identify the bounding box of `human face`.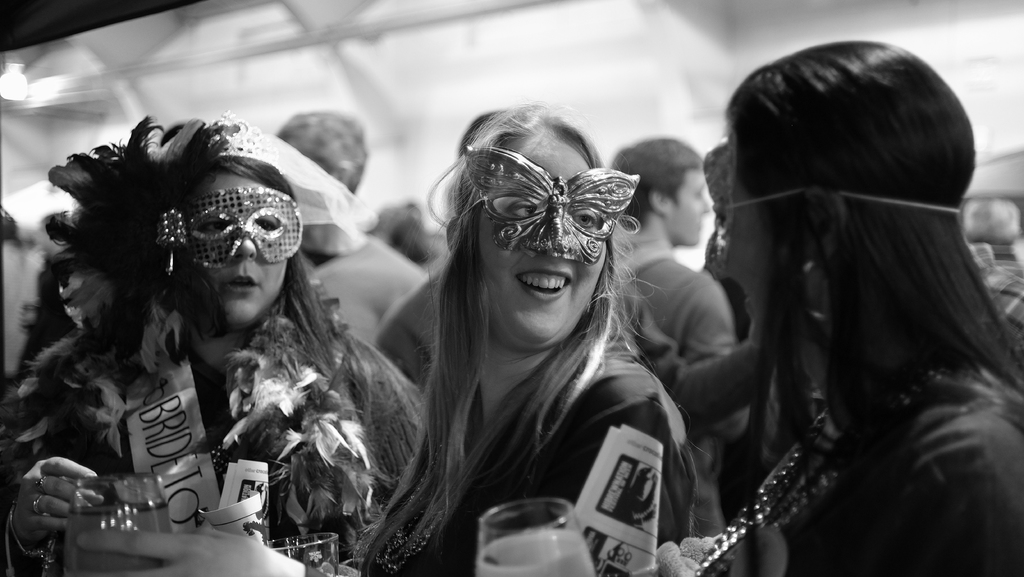
(x1=175, y1=179, x2=285, y2=332).
